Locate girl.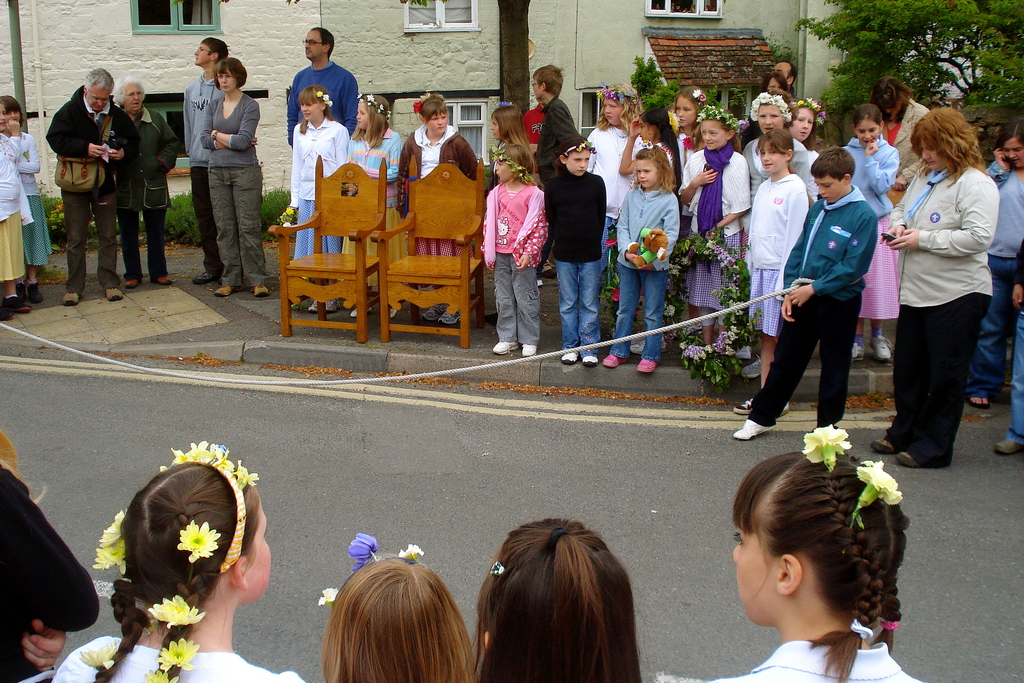
Bounding box: Rect(837, 104, 902, 368).
